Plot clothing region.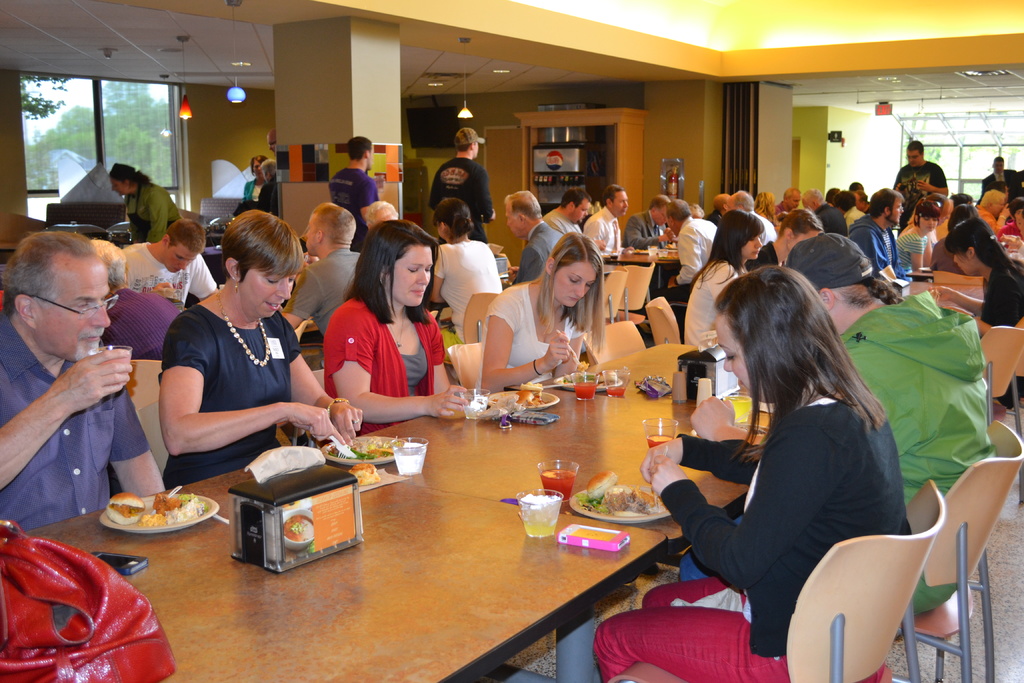
Plotted at (x1=486, y1=281, x2=563, y2=375).
